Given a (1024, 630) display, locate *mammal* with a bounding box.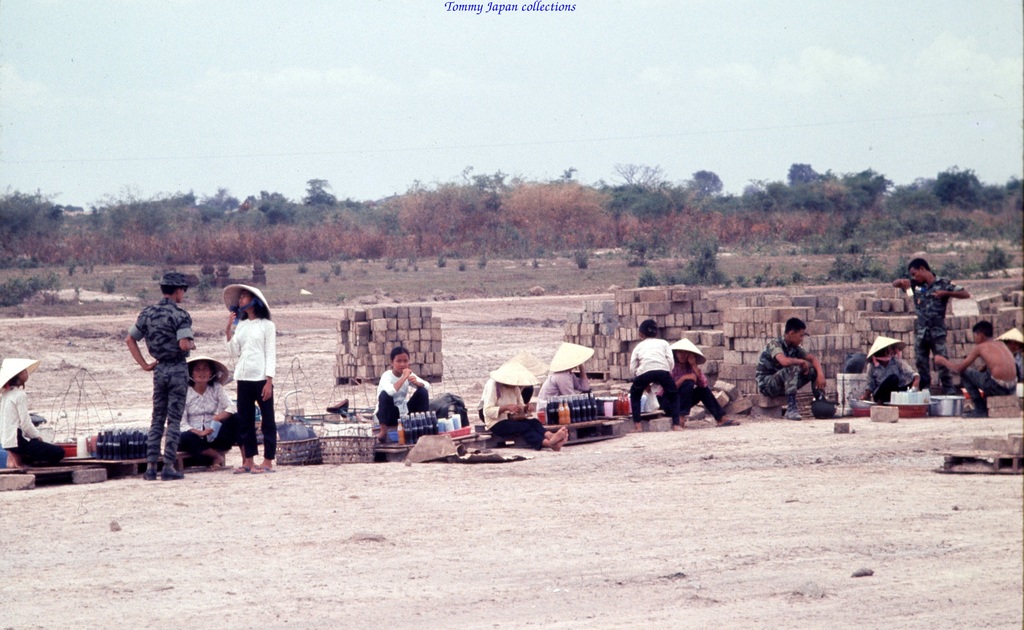
Located: locate(476, 355, 546, 446).
